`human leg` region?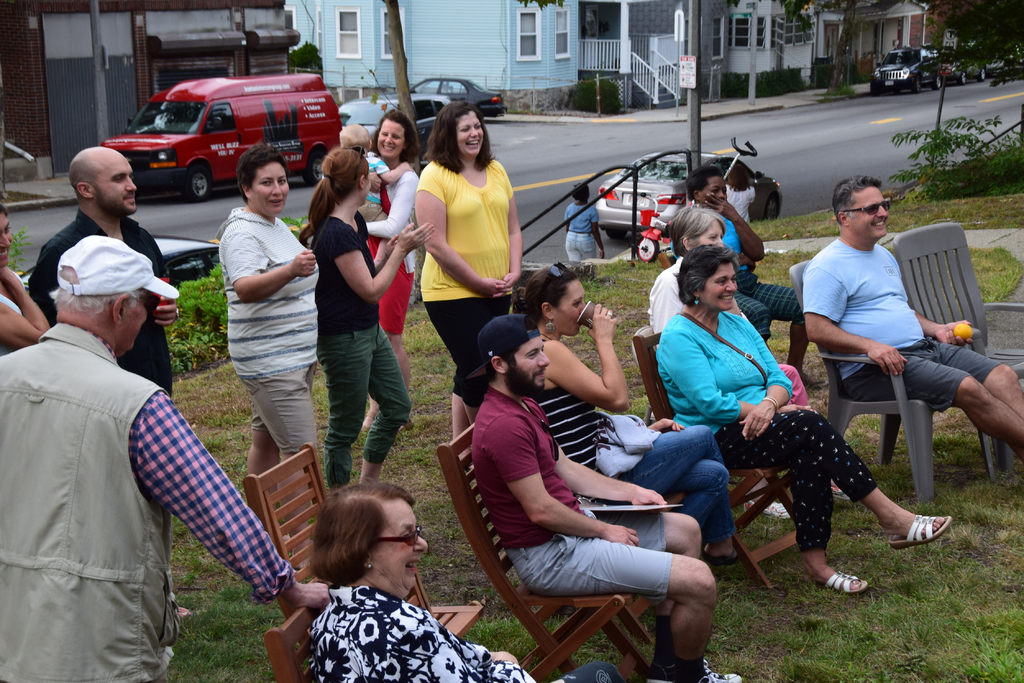
BBox(724, 422, 867, 593)
